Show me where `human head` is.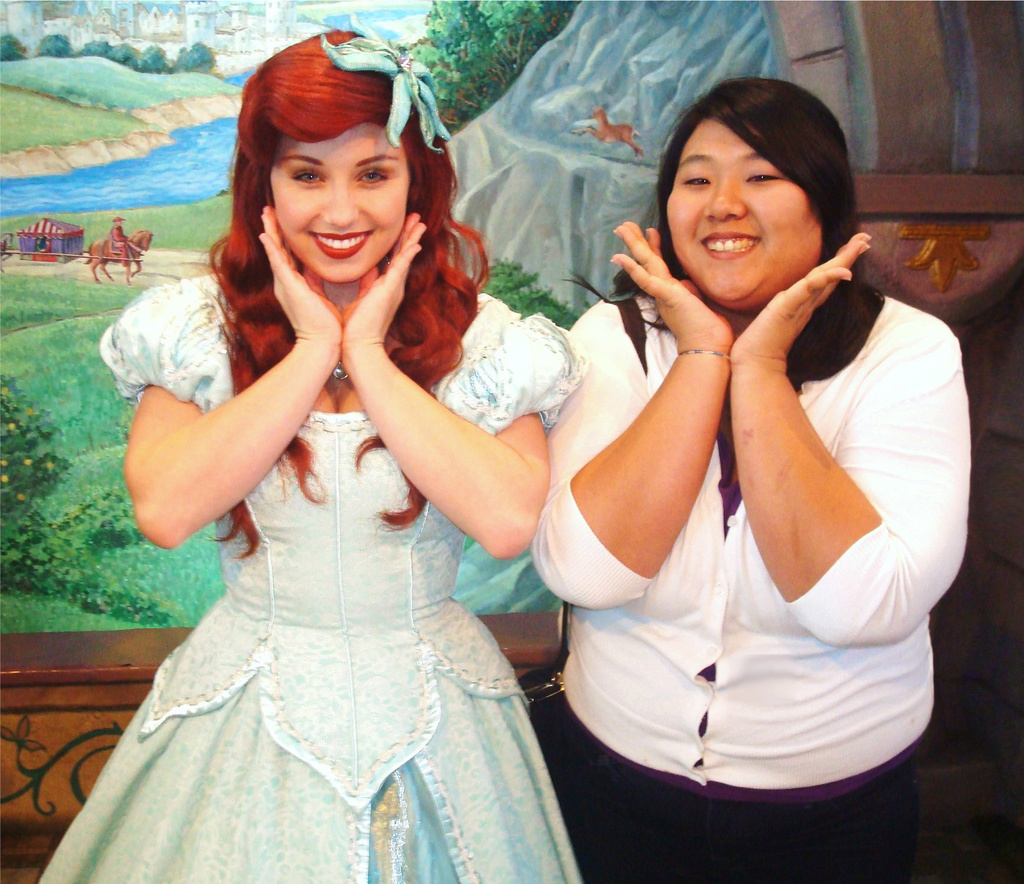
`human head` is at [651,75,854,286].
